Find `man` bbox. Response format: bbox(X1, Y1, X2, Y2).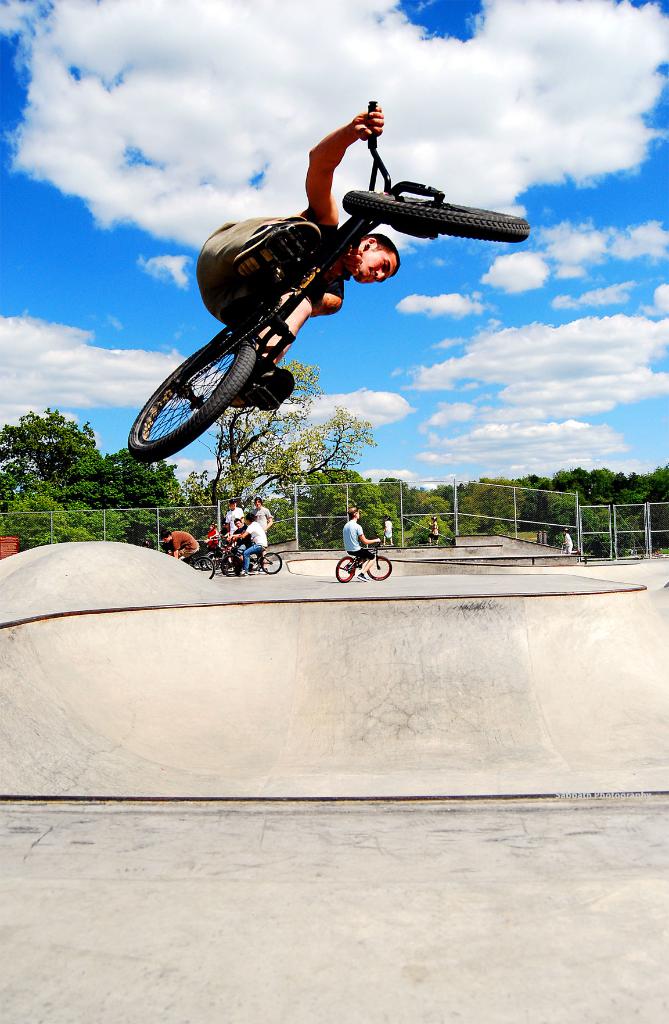
bbox(251, 493, 274, 572).
